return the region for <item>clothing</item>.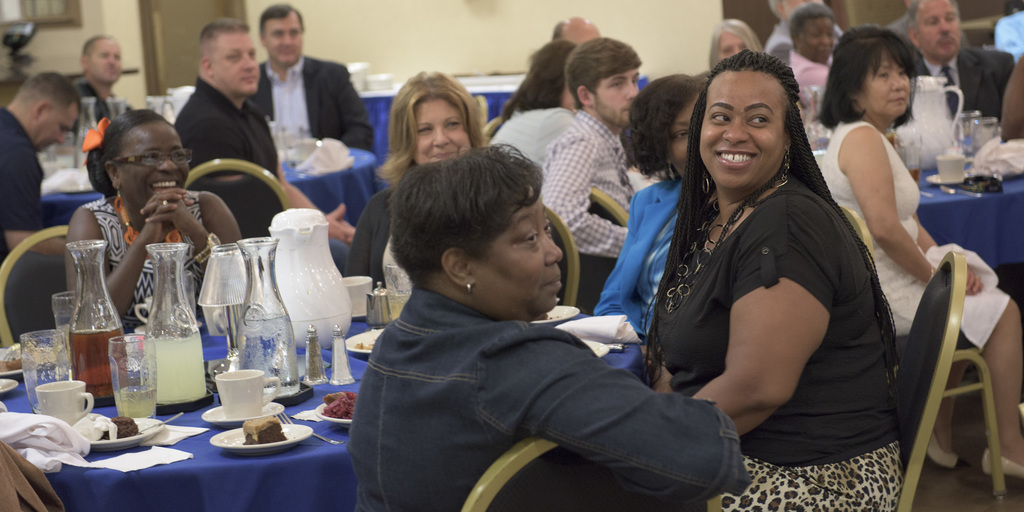
534 108 637 287.
